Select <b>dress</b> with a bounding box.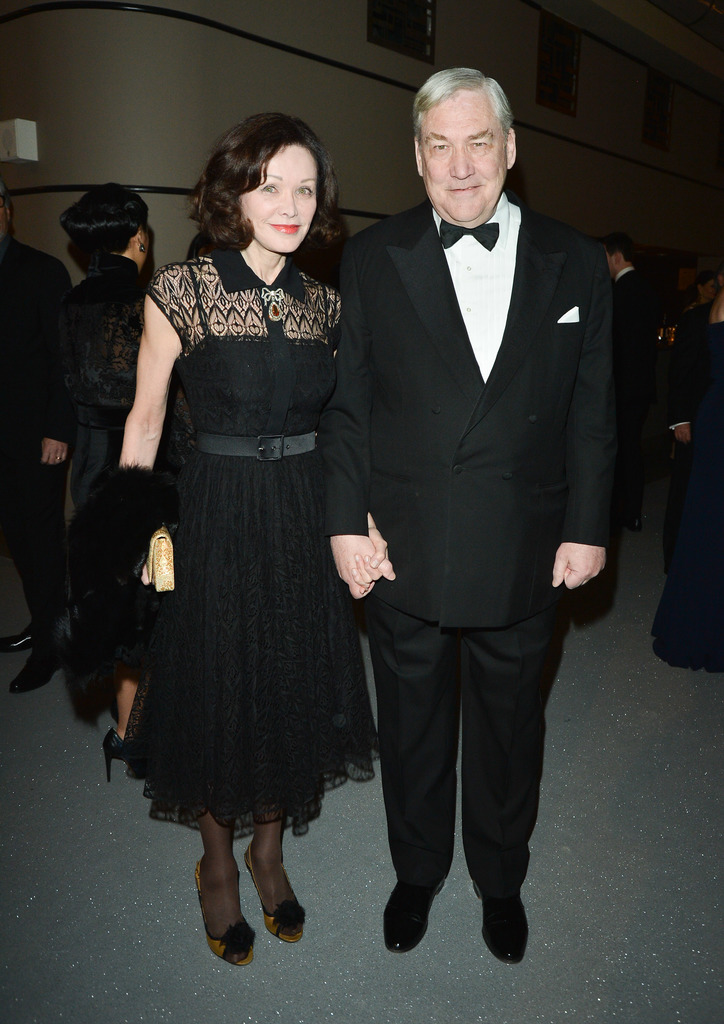
bbox=[54, 253, 170, 668].
